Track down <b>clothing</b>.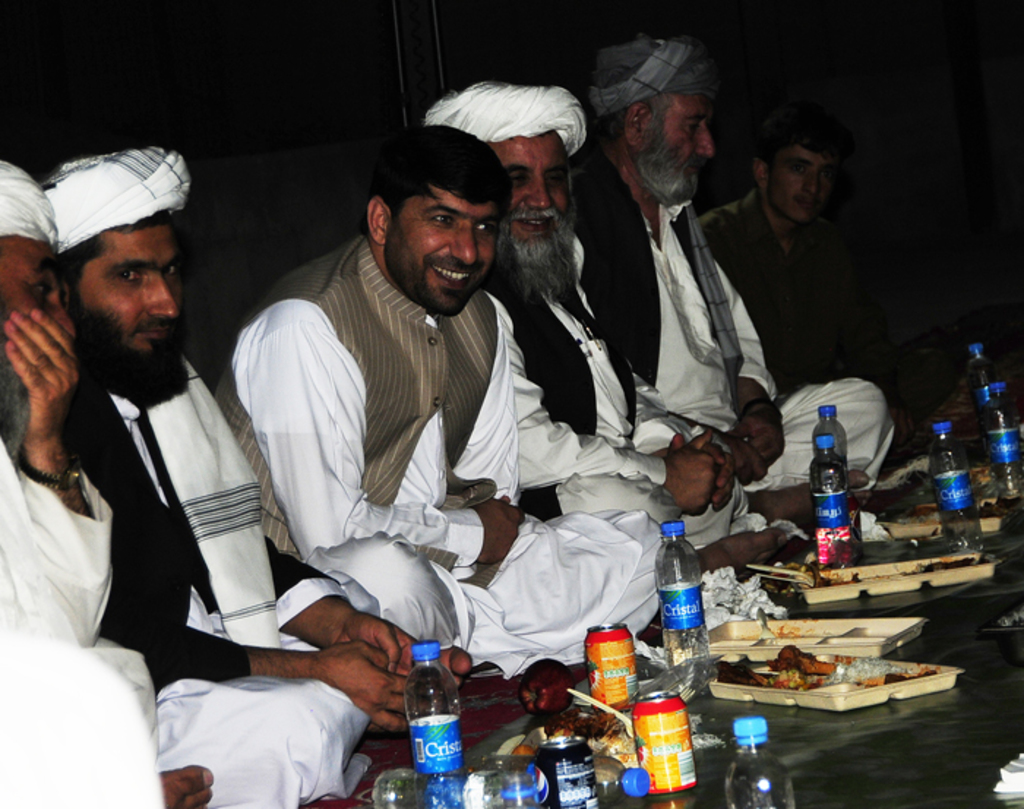
Tracked to [x1=67, y1=360, x2=376, y2=808].
